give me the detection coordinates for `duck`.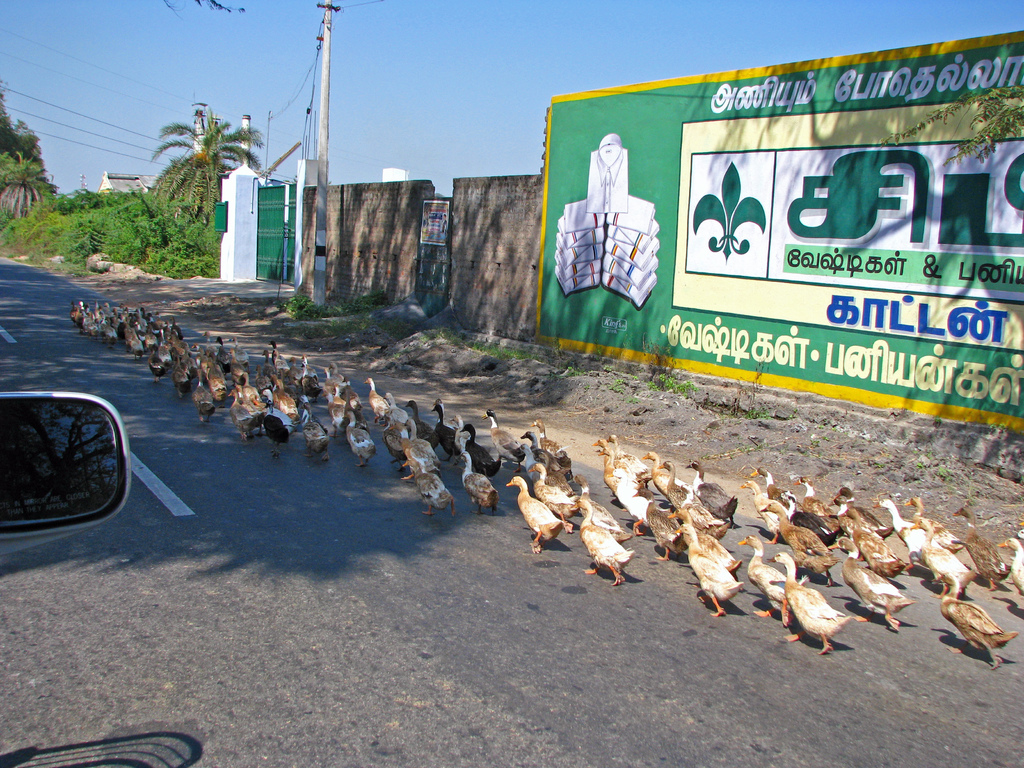
locate(529, 420, 568, 467).
